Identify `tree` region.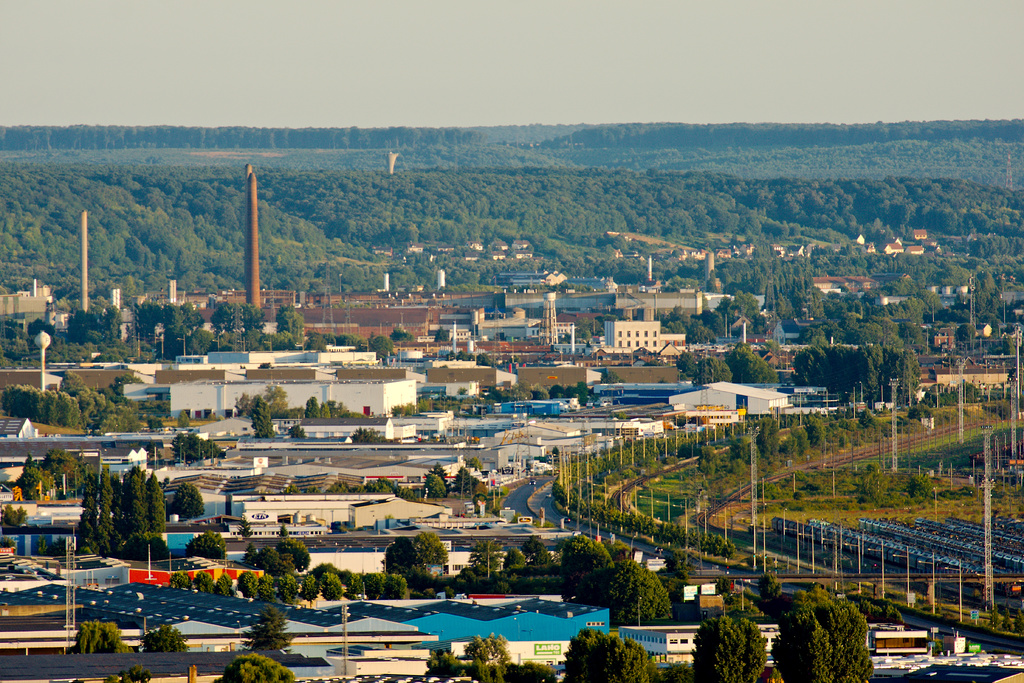
Region: (559, 534, 619, 605).
